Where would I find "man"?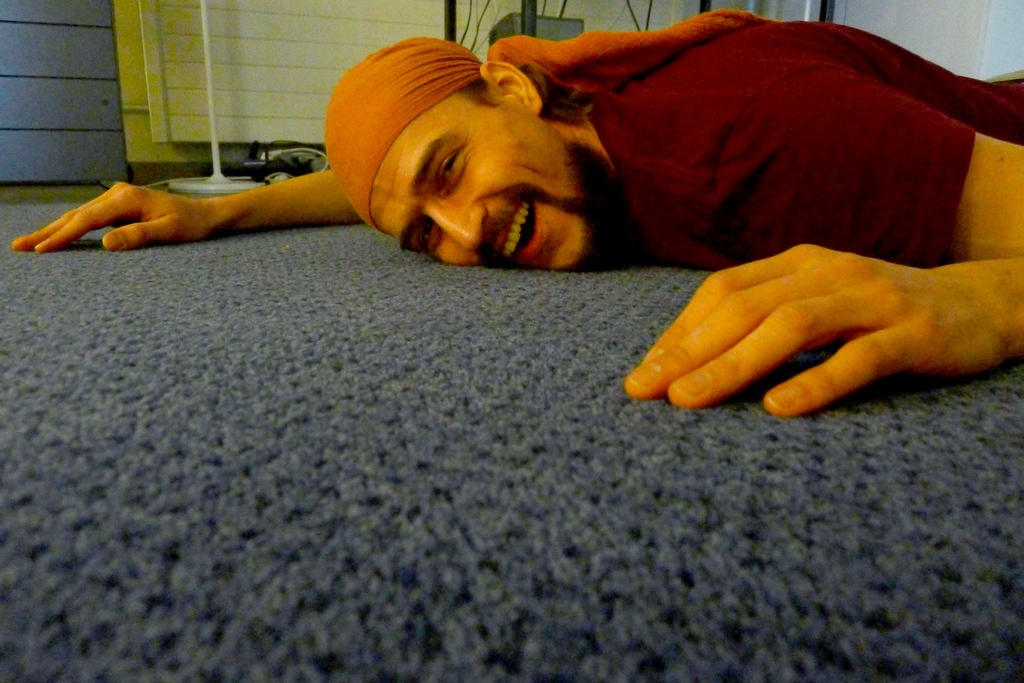
At pyautogui.locateOnScreen(4, 0, 1023, 399).
